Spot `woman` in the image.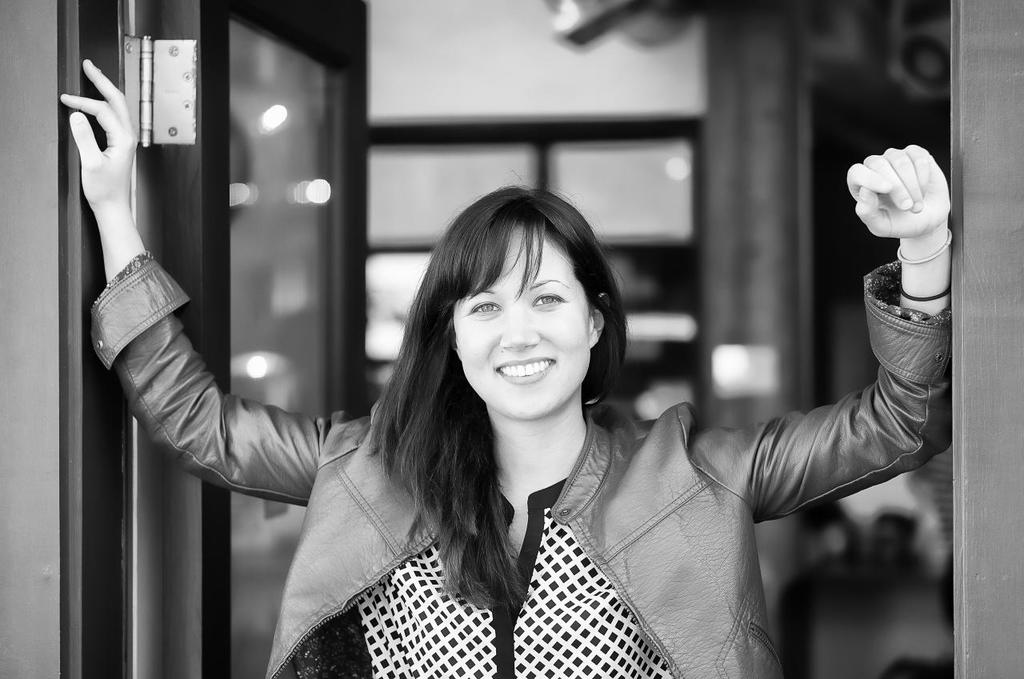
`woman` found at region(57, 56, 965, 678).
